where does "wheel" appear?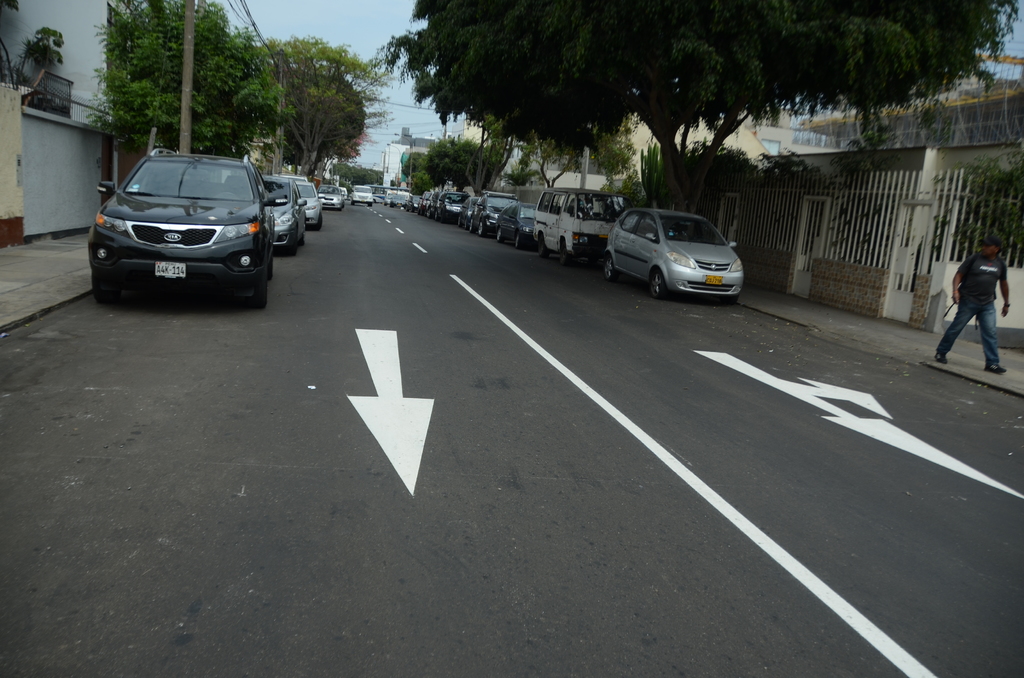
Appears at 253, 273, 269, 306.
